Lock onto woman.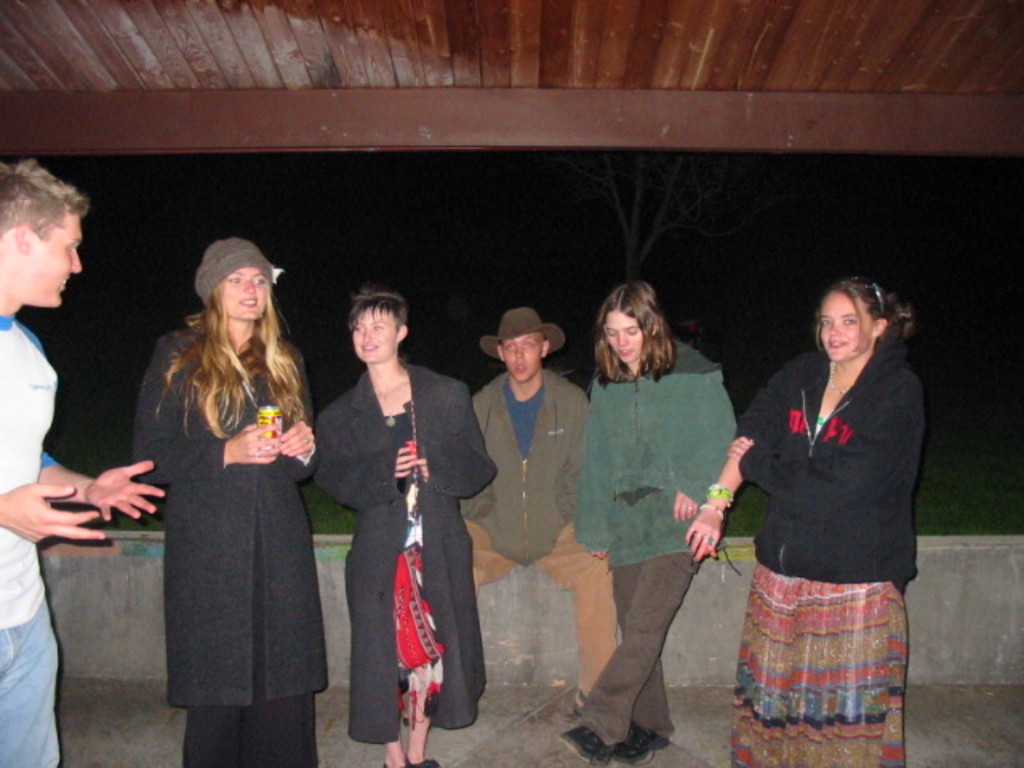
Locked: detection(118, 237, 325, 757).
